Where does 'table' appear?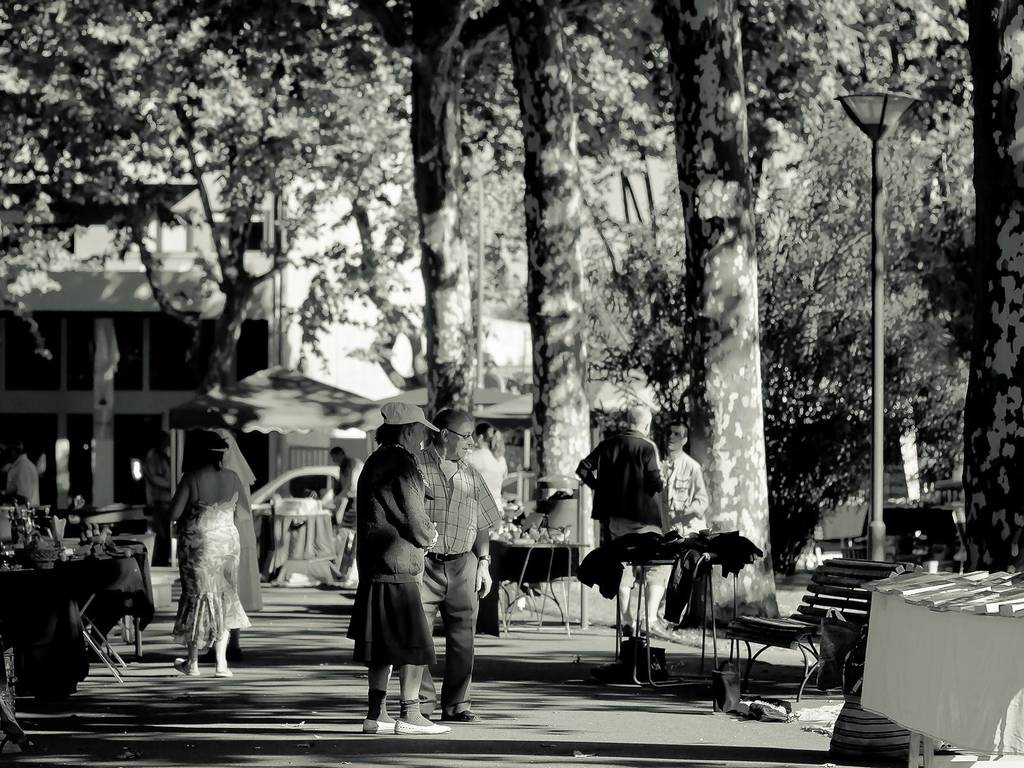
Appears at (62,553,147,687).
